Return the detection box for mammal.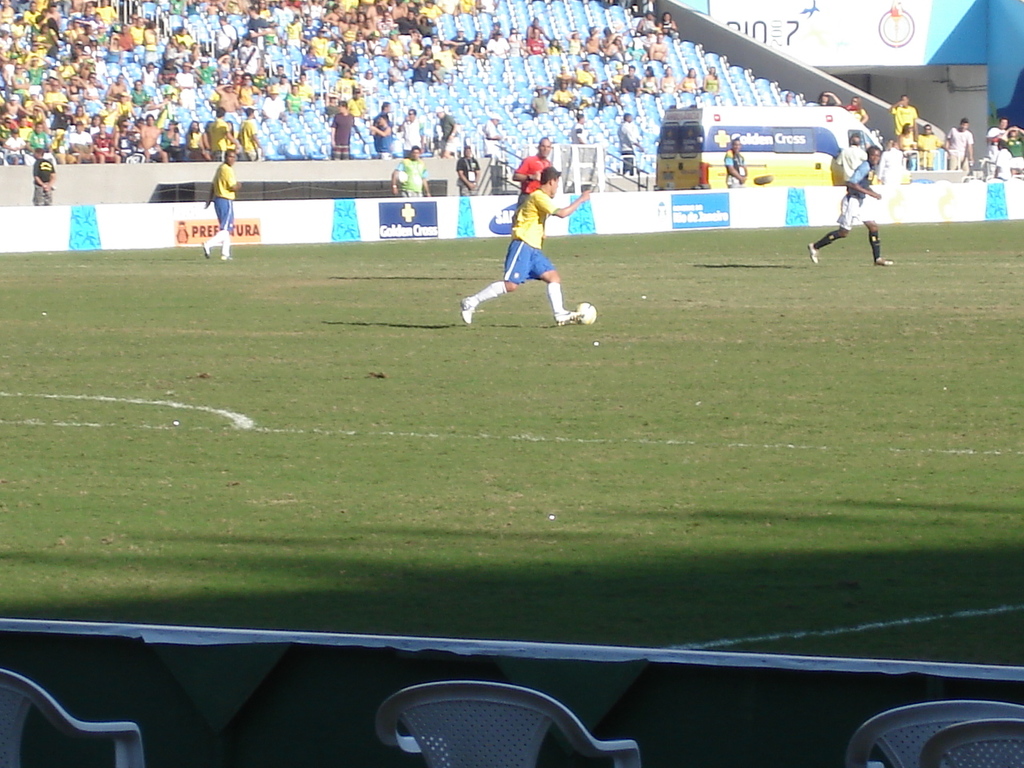
(x1=463, y1=160, x2=592, y2=330).
